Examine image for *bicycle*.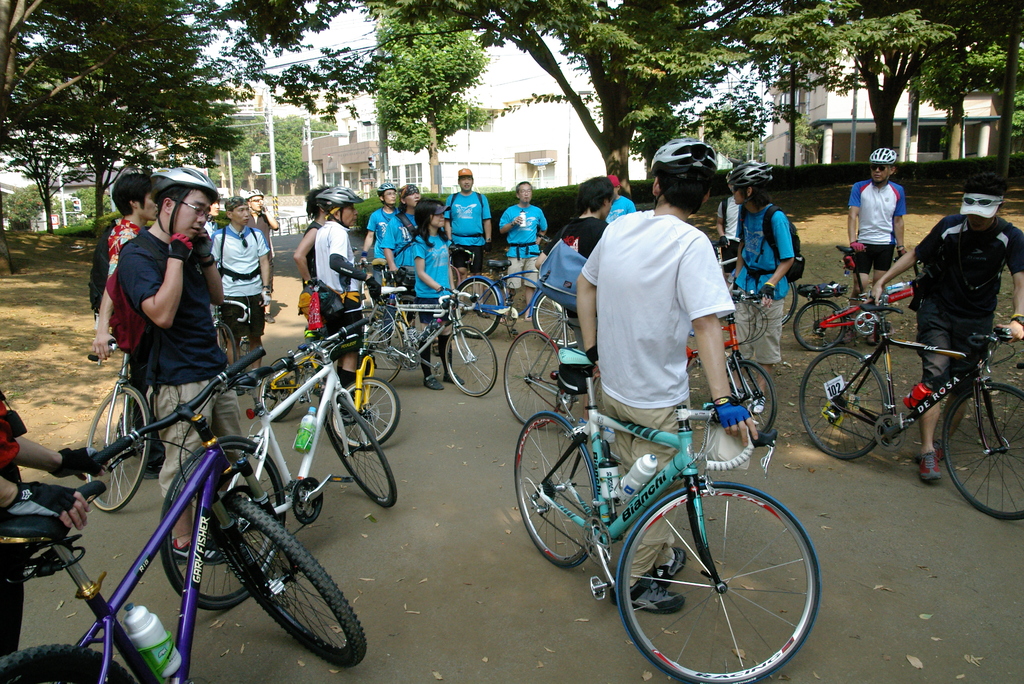
Examination result: <bbox>157, 314, 399, 611</bbox>.
